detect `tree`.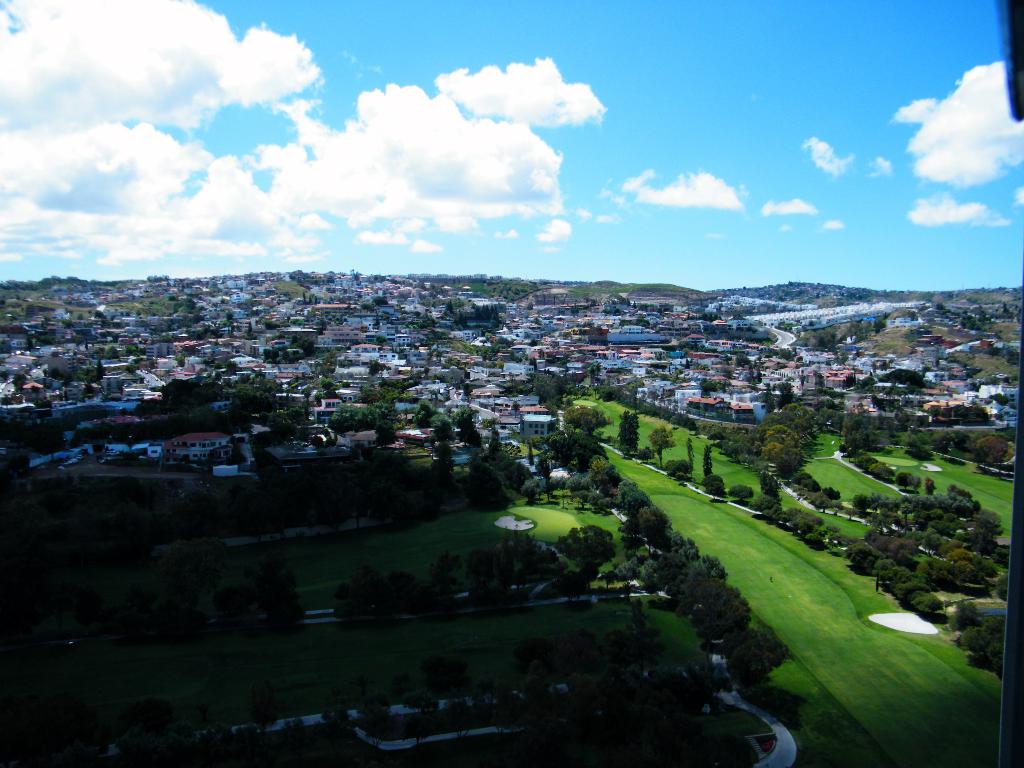
Detected at select_region(534, 374, 569, 413).
